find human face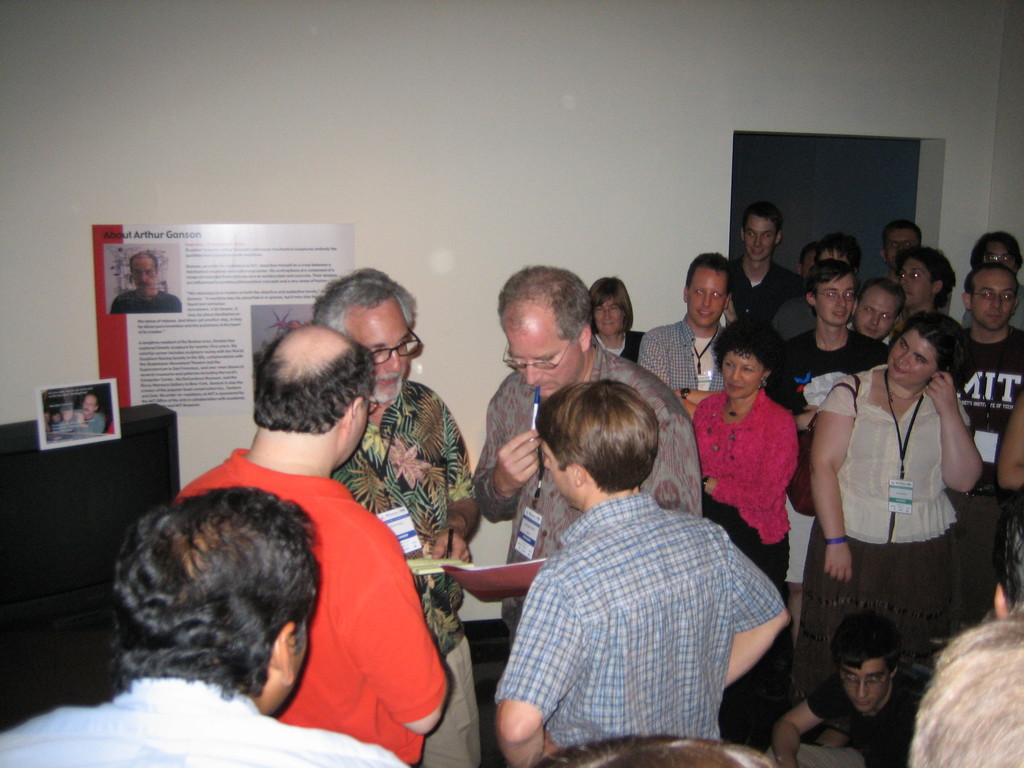
(884, 226, 913, 264)
